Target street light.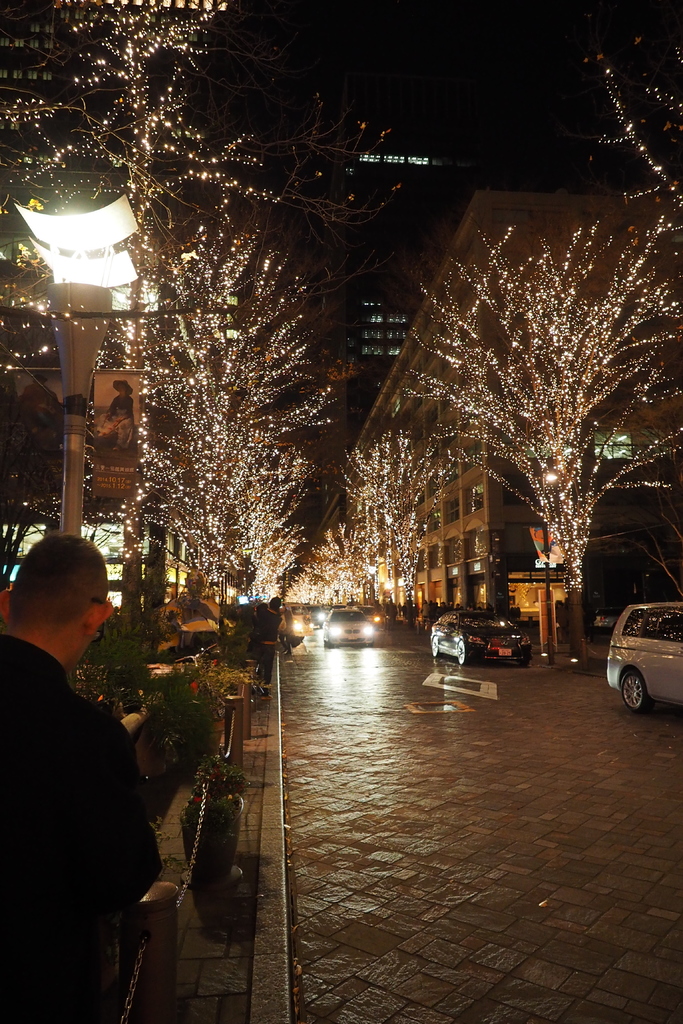
Target region: [left=365, top=563, right=374, bottom=605].
